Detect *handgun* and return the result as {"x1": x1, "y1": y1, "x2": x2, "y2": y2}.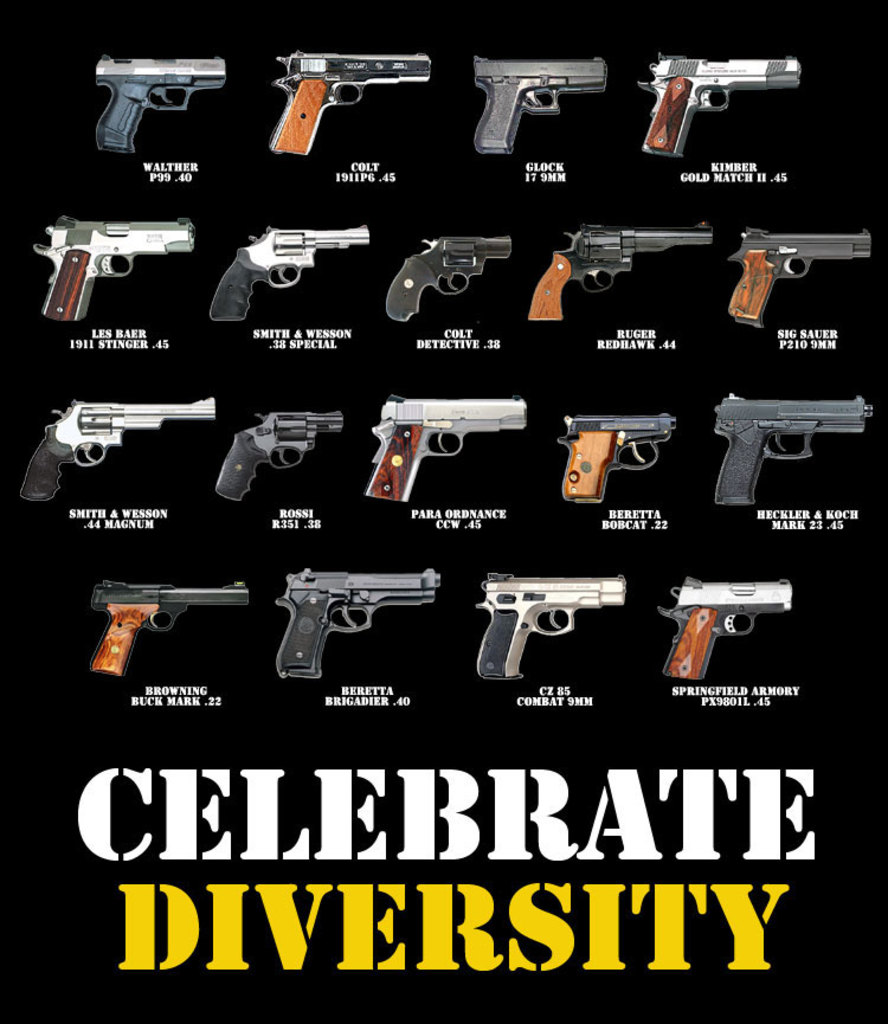
{"x1": 726, "y1": 227, "x2": 875, "y2": 324}.
